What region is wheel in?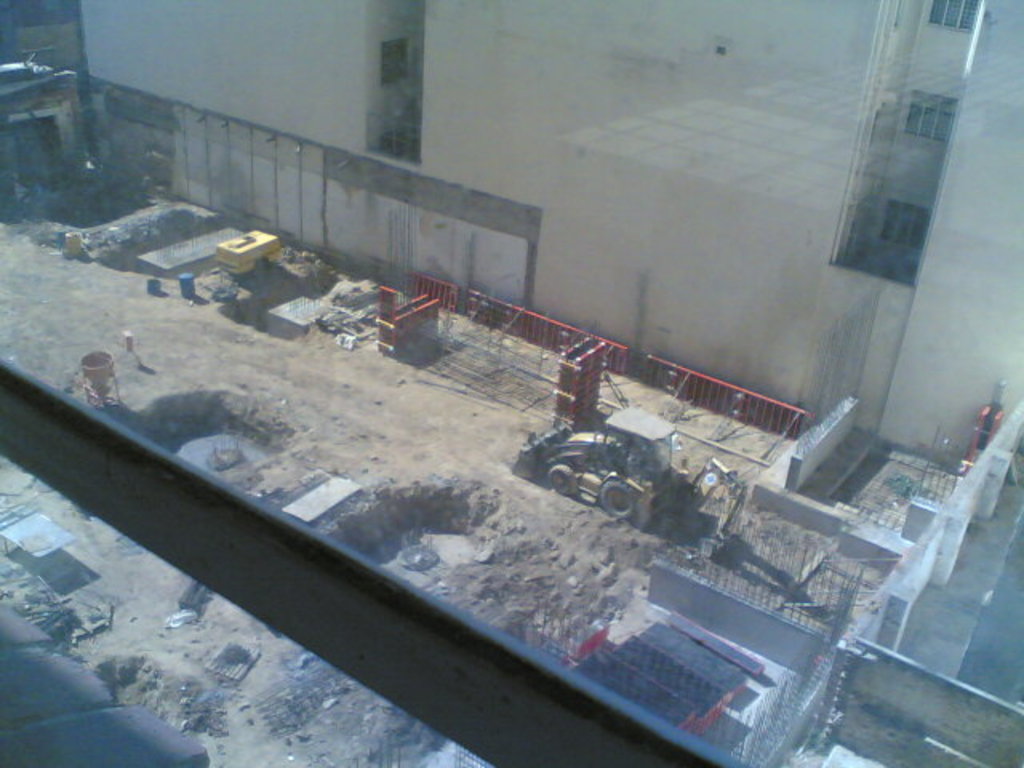
547,466,576,488.
